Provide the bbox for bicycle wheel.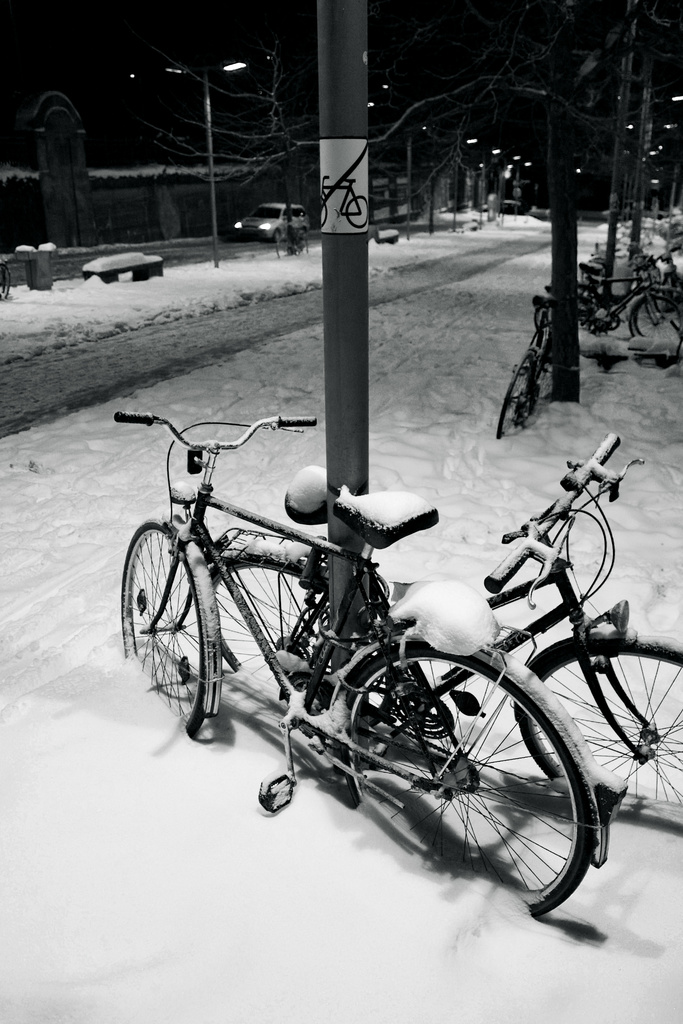
bbox(517, 629, 682, 803).
